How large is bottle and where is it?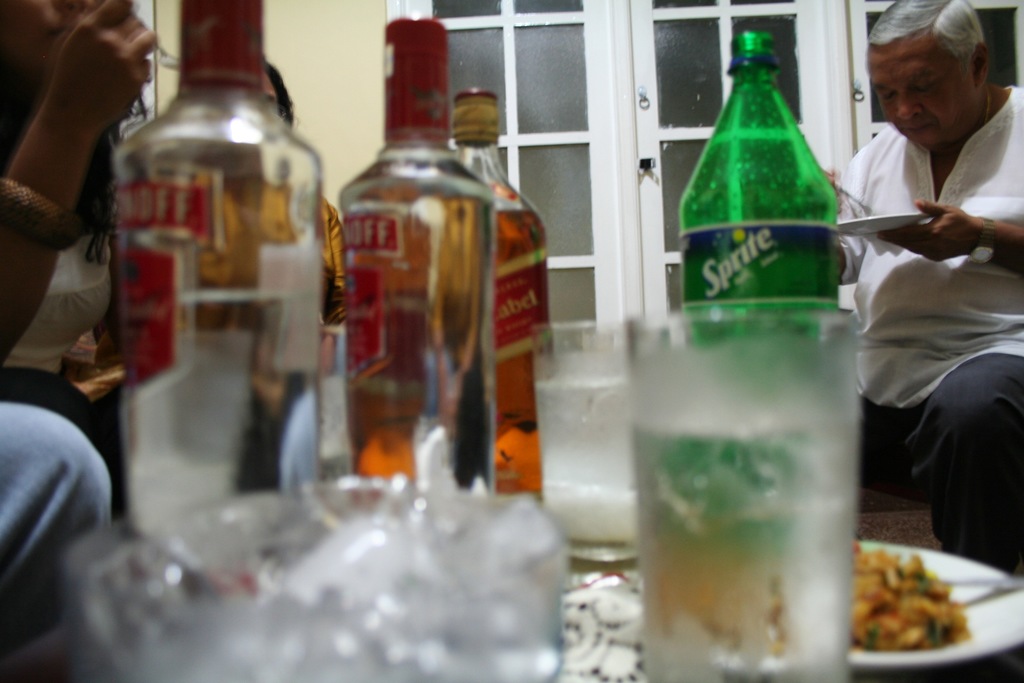
Bounding box: <box>440,88,558,502</box>.
